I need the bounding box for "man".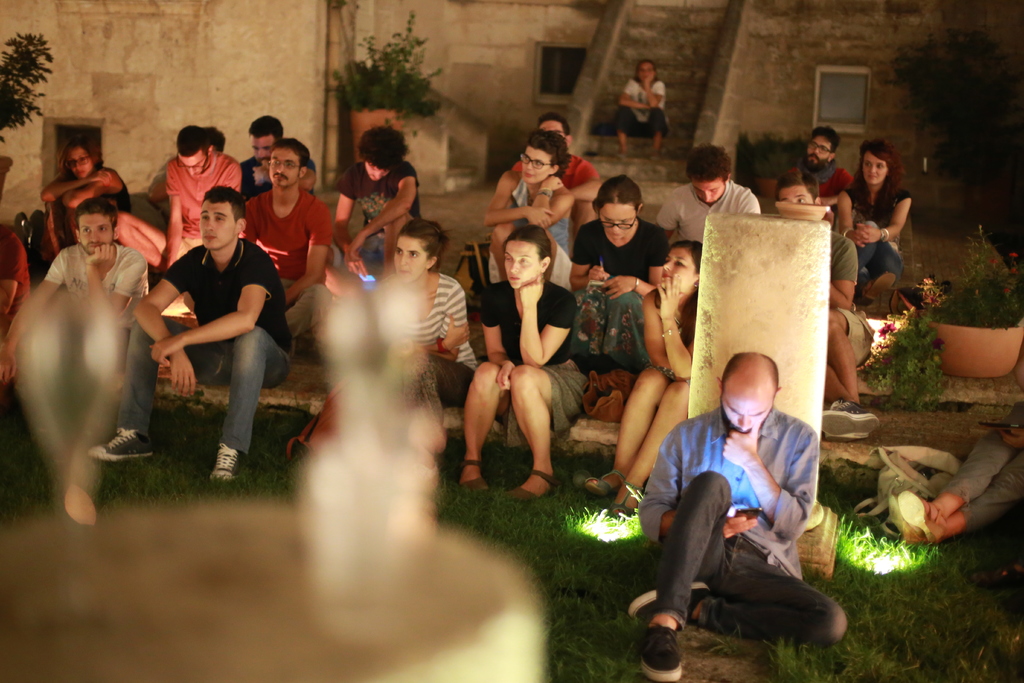
Here it is: [x1=241, y1=138, x2=341, y2=329].
